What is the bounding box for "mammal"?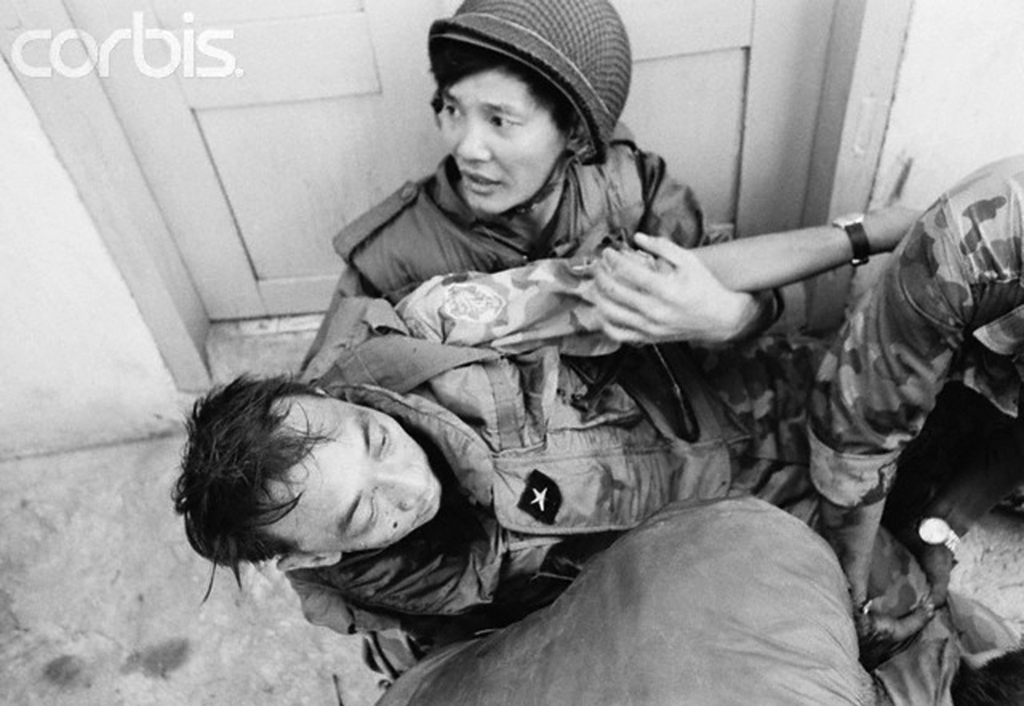
locate(287, 0, 810, 683).
